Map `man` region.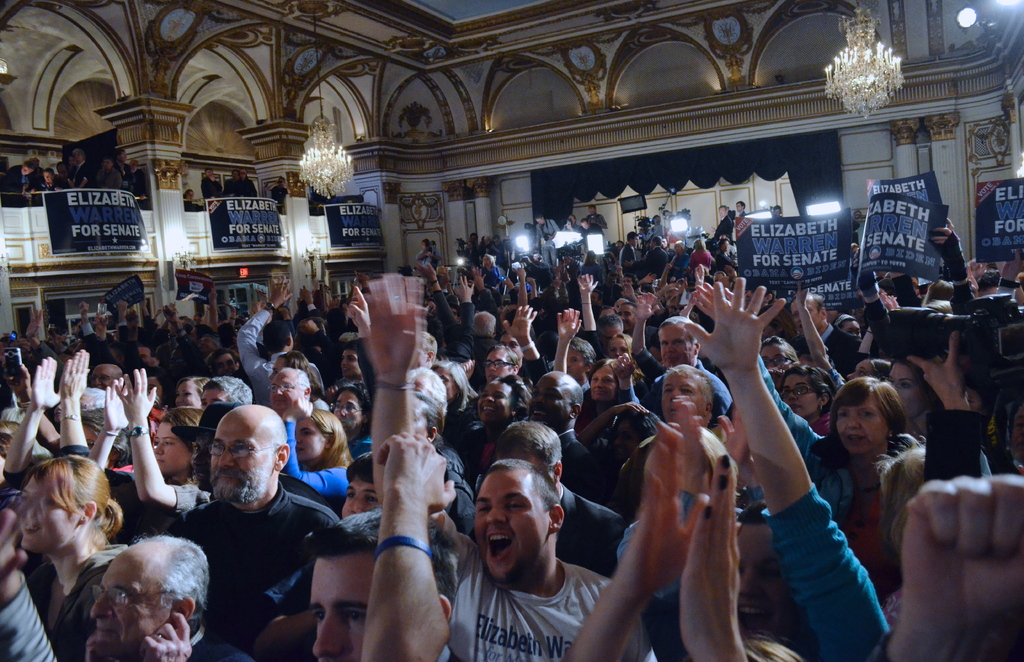
Mapped to <box>306,436,460,661</box>.
